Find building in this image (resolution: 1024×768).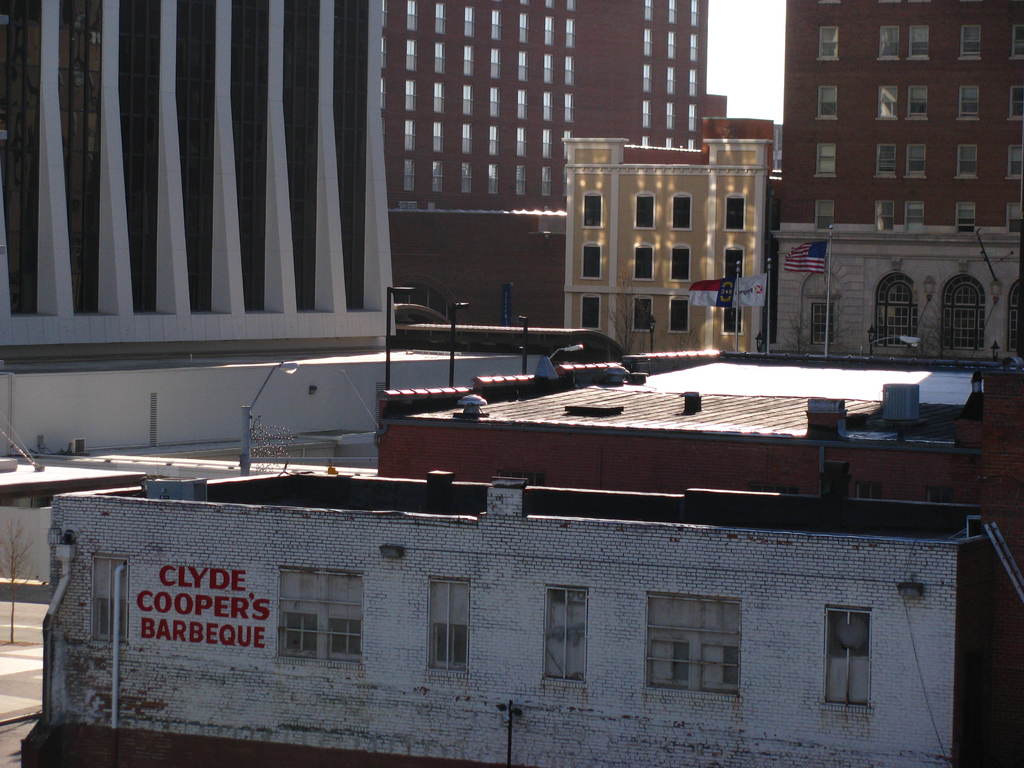
rect(0, 0, 556, 449).
